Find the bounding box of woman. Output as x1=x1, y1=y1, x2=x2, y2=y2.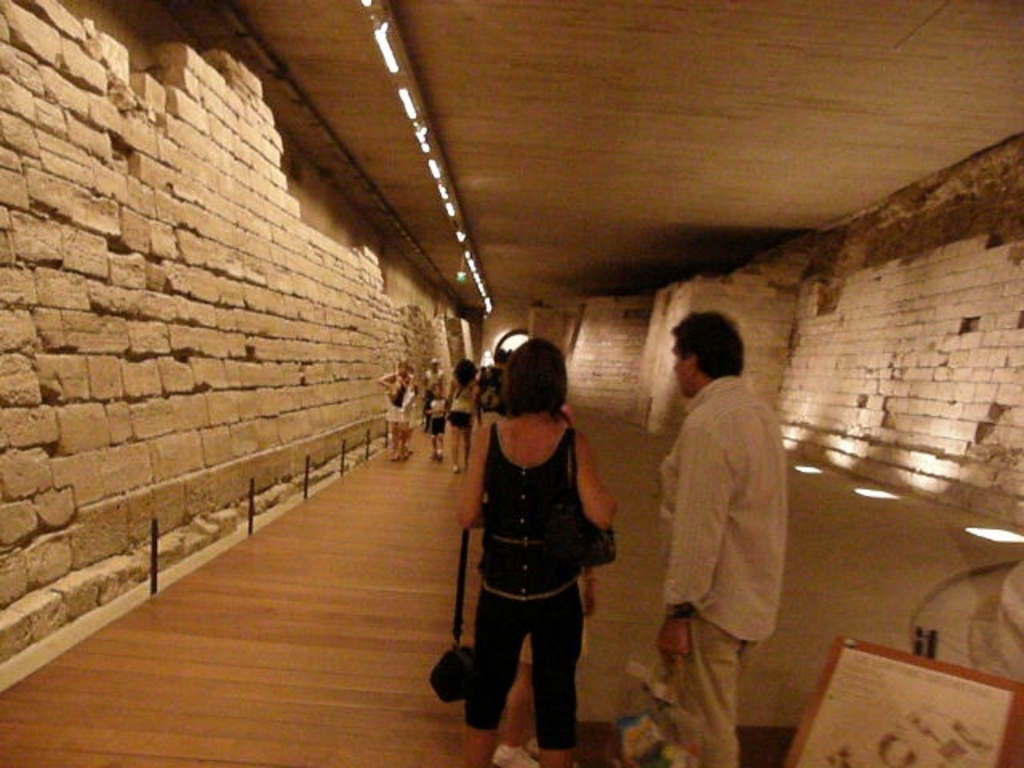
x1=426, y1=352, x2=443, y2=405.
